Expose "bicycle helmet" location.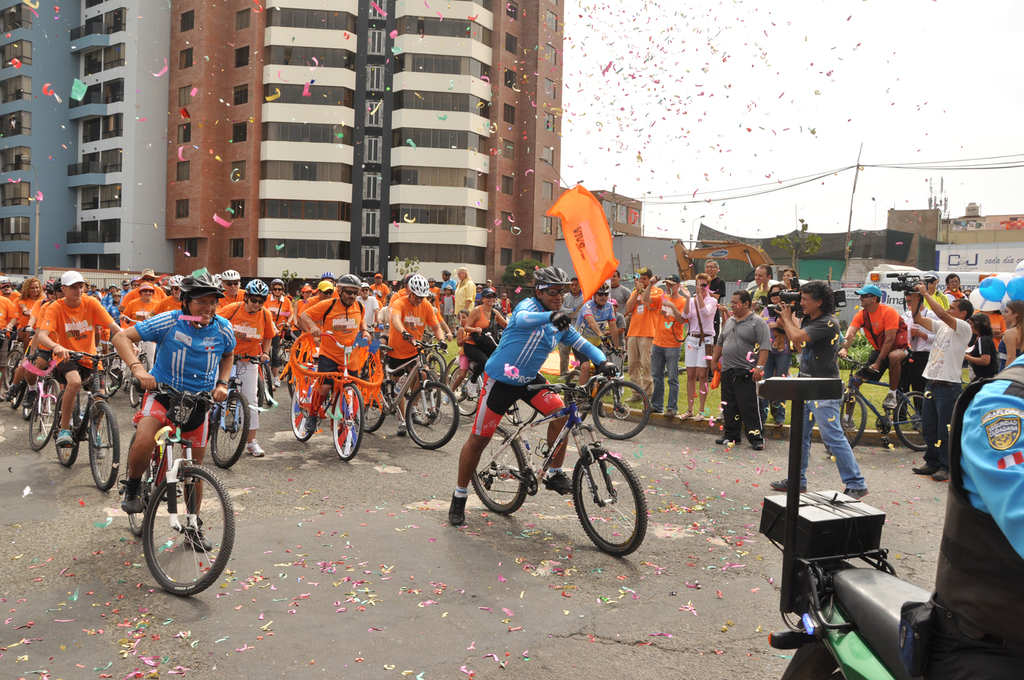
Exposed at bbox(342, 273, 358, 287).
